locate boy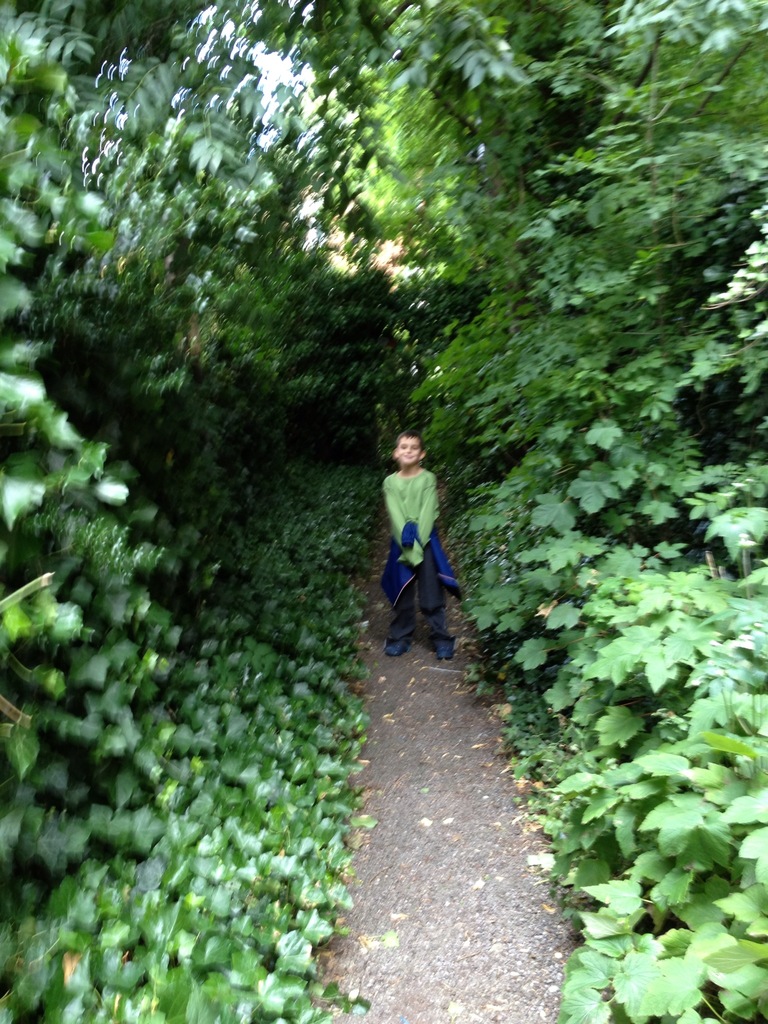
[369, 444, 470, 657]
